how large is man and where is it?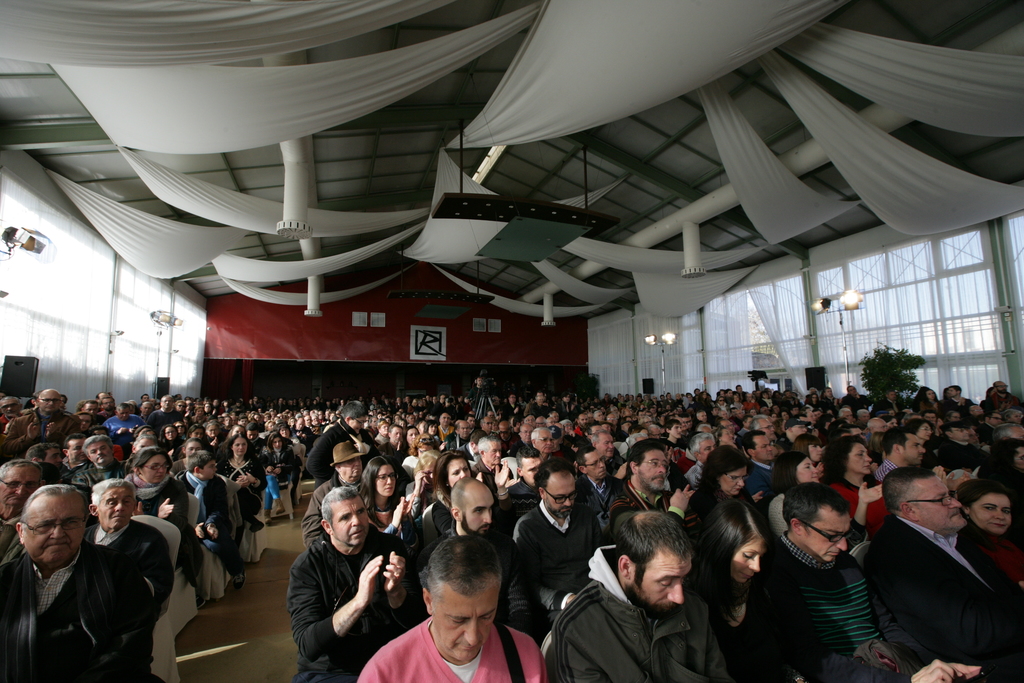
Bounding box: box(513, 455, 609, 621).
